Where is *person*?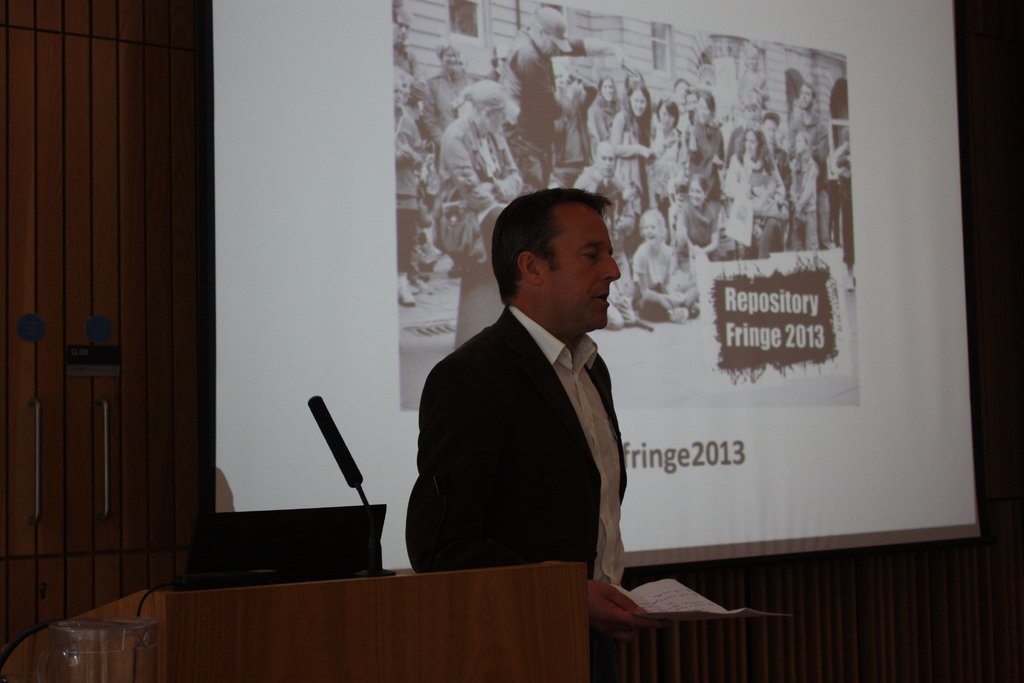
l=406, t=189, r=669, b=642.
